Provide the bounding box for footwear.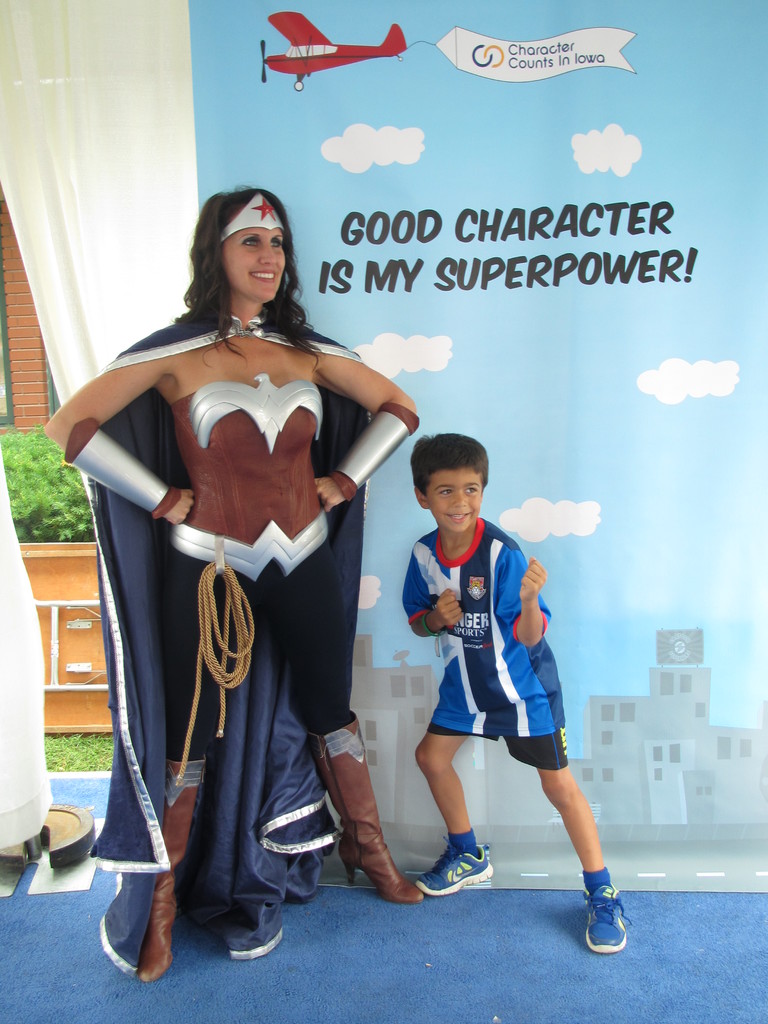
x1=572, y1=868, x2=644, y2=954.
